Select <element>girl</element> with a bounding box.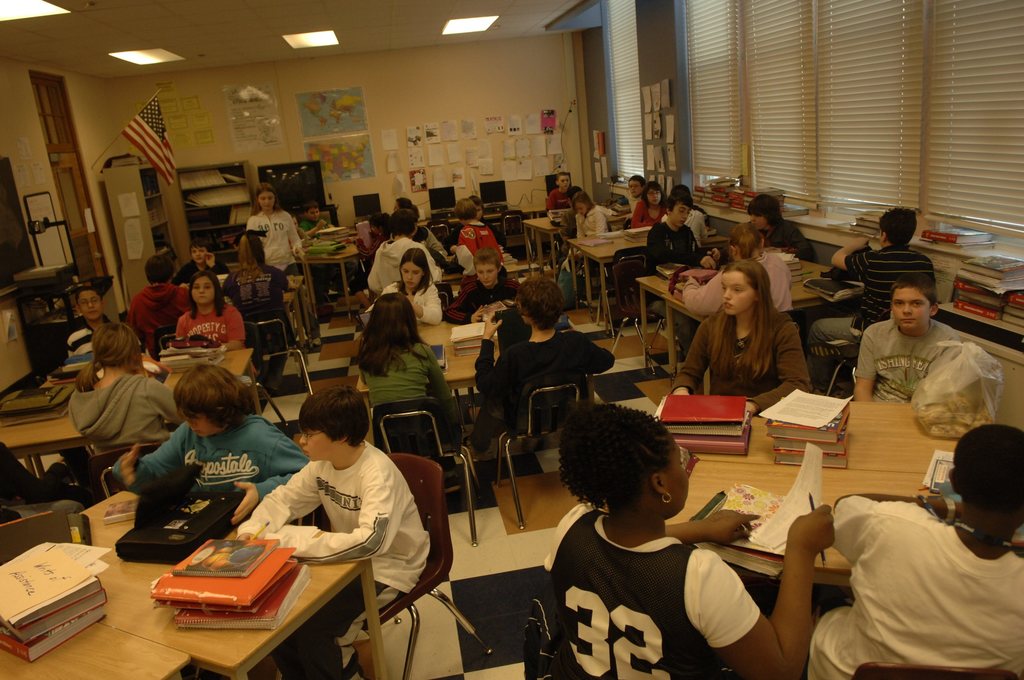
BBox(689, 225, 794, 317).
